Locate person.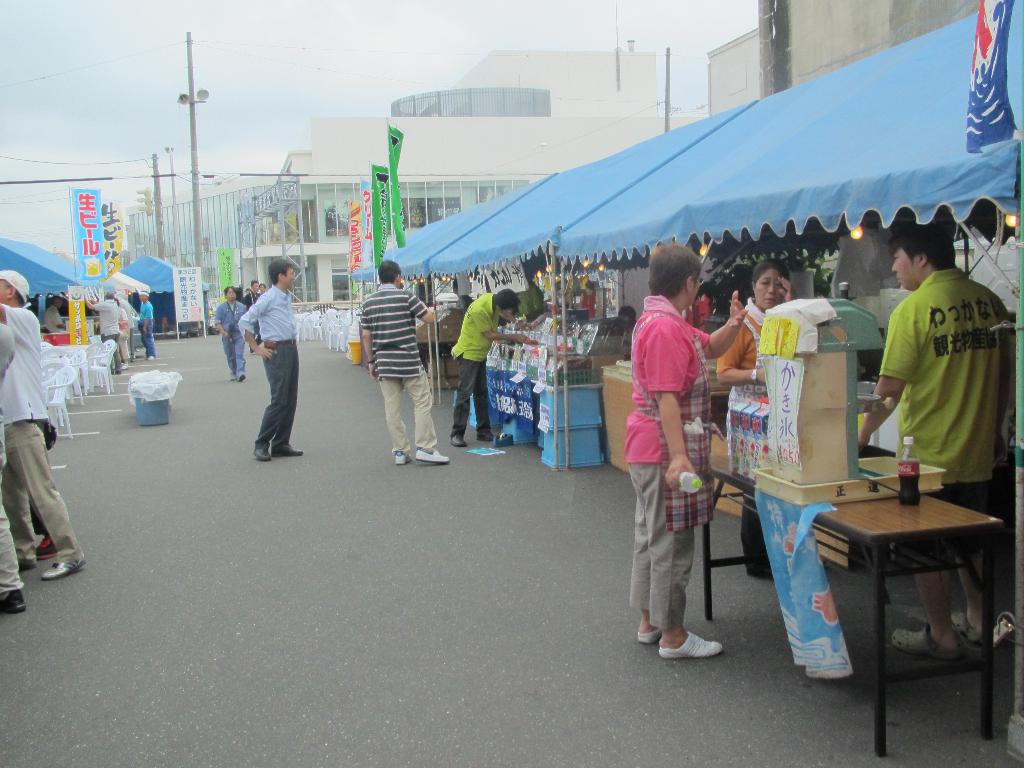
Bounding box: [left=574, top=280, right=596, bottom=314].
